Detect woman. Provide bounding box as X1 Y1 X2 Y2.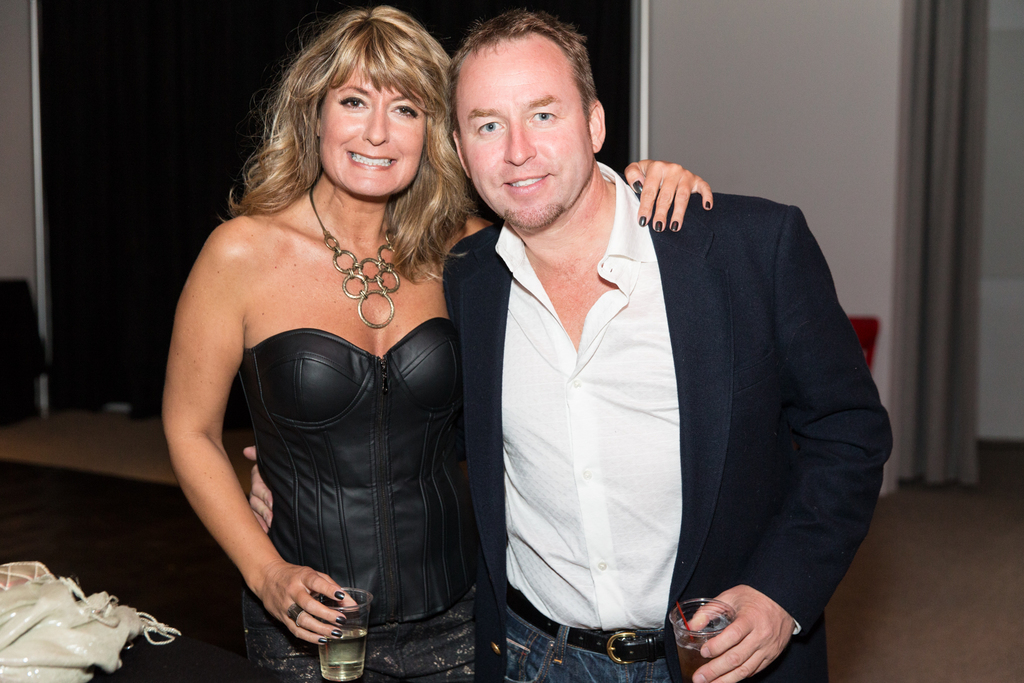
159 0 715 682.
